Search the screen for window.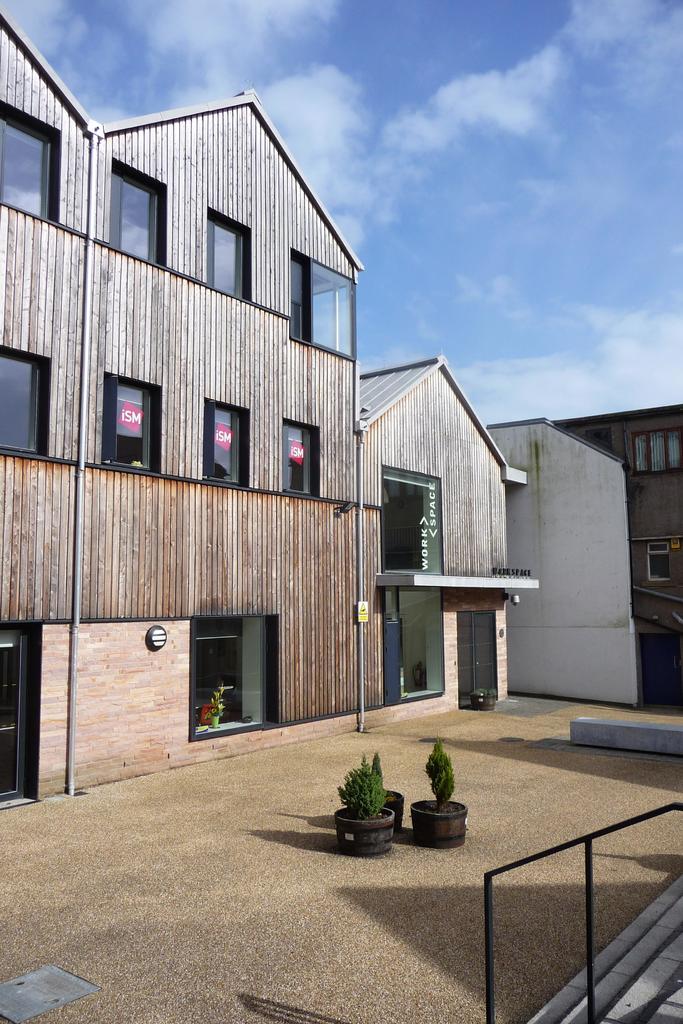
Found at x1=102 y1=375 x2=163 y2=473.
